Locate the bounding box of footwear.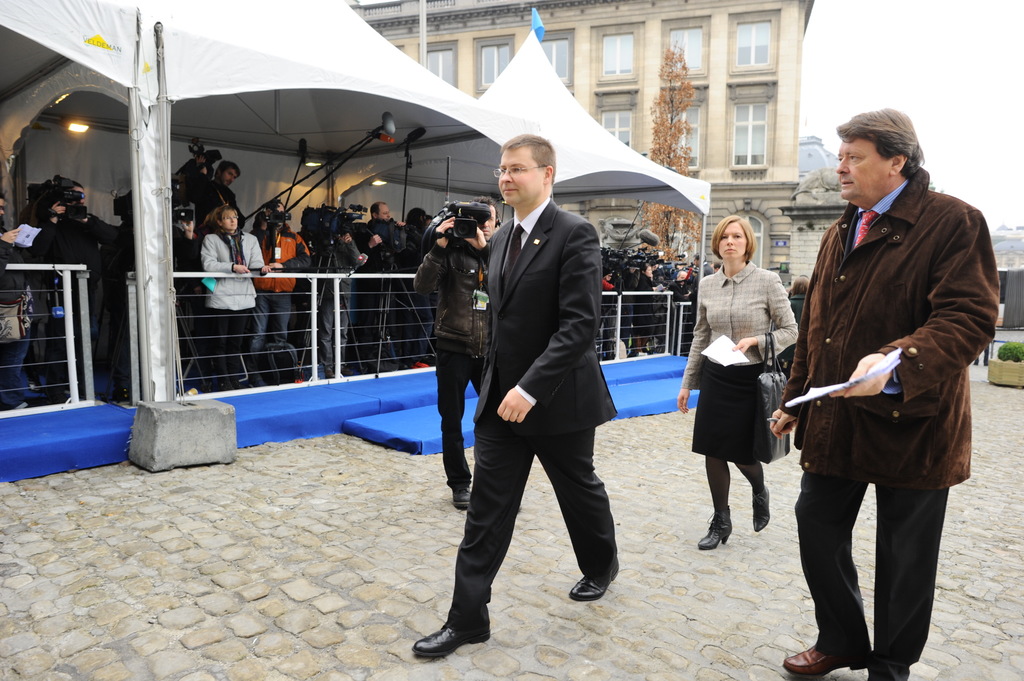
Bounding box: <box>772,632,879,676</box>.
